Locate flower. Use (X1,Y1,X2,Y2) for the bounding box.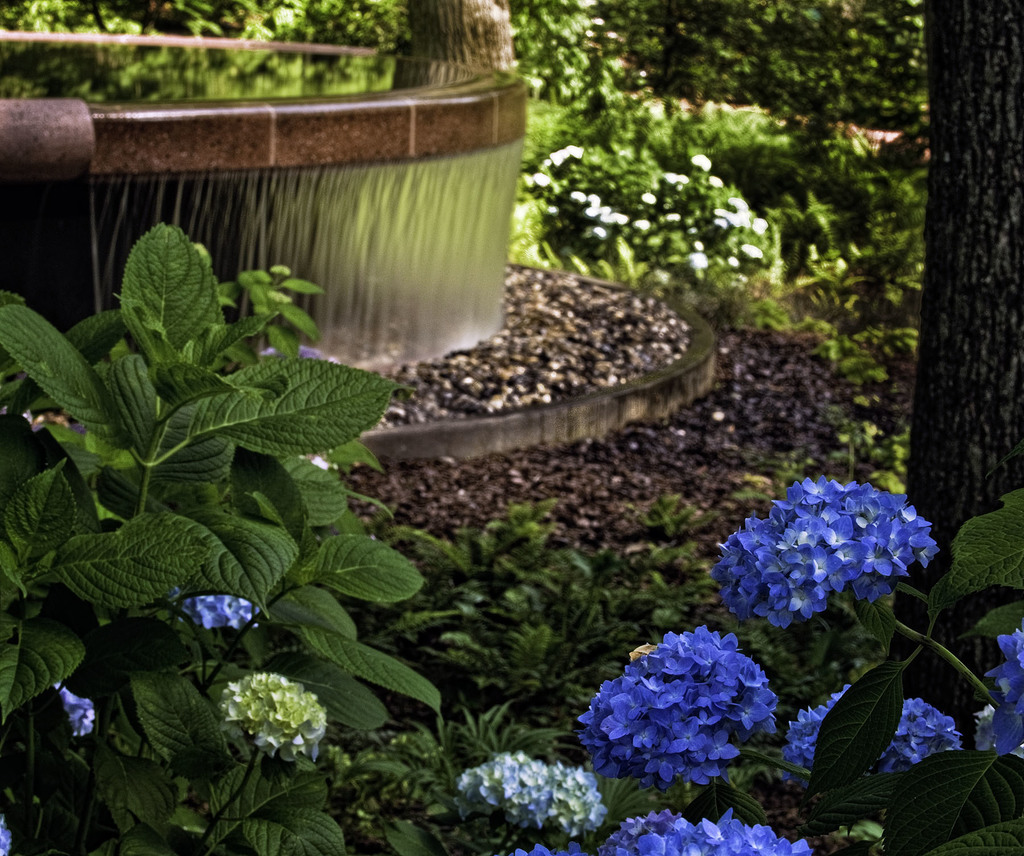
(708,472,939,625).
